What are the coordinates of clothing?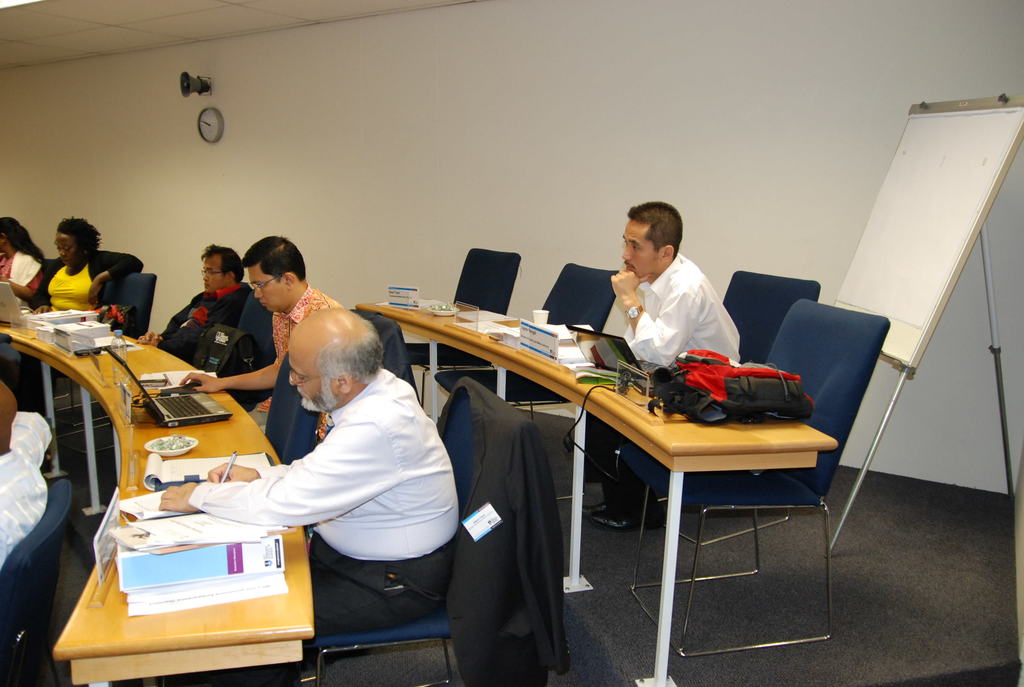
x1=187, y1=367, x2=462, y2=640.
